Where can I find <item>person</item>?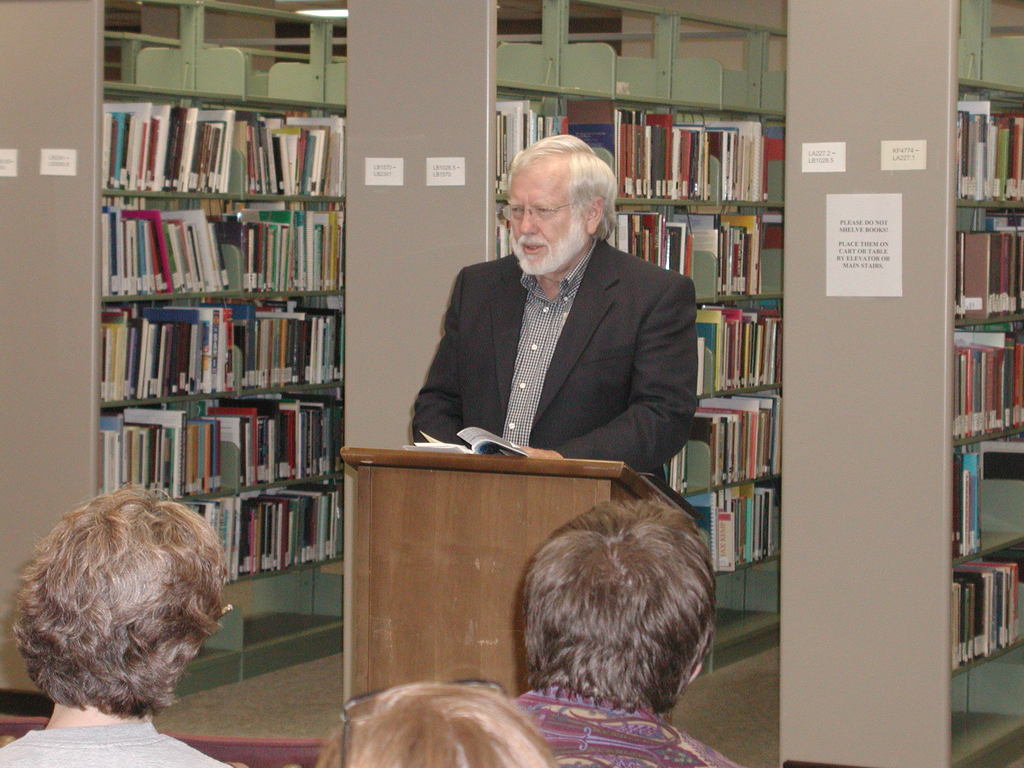
You can find it at crop(316, 675, 563, 767).
